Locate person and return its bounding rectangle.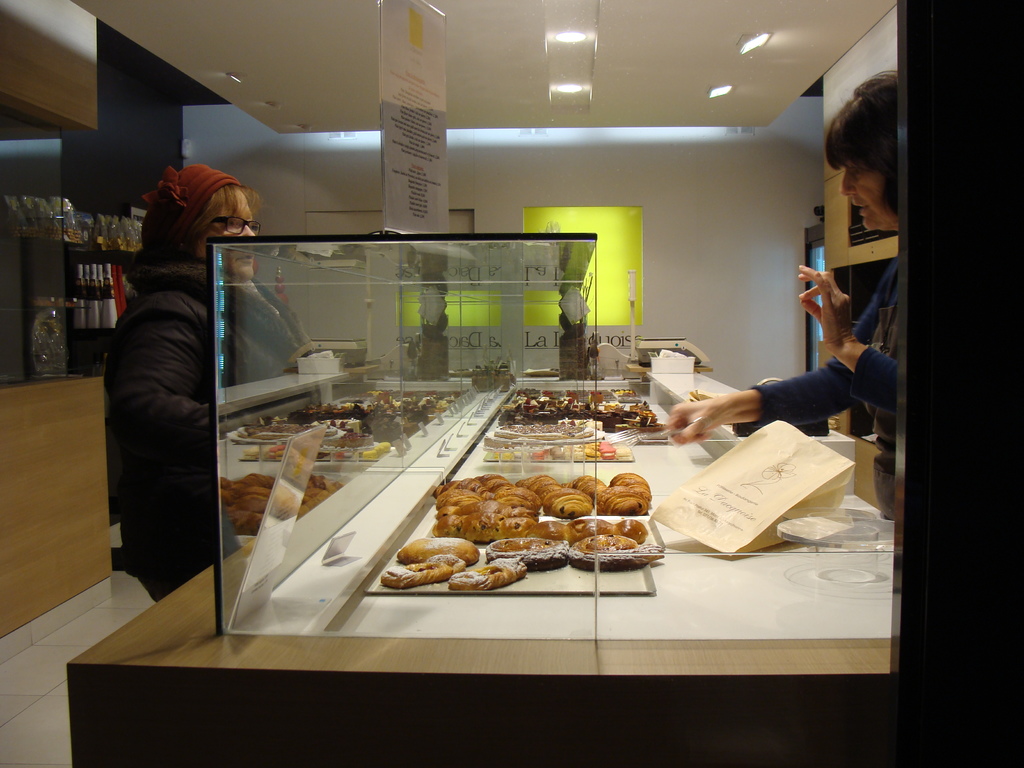
rect(663, 72, 903, 520).
